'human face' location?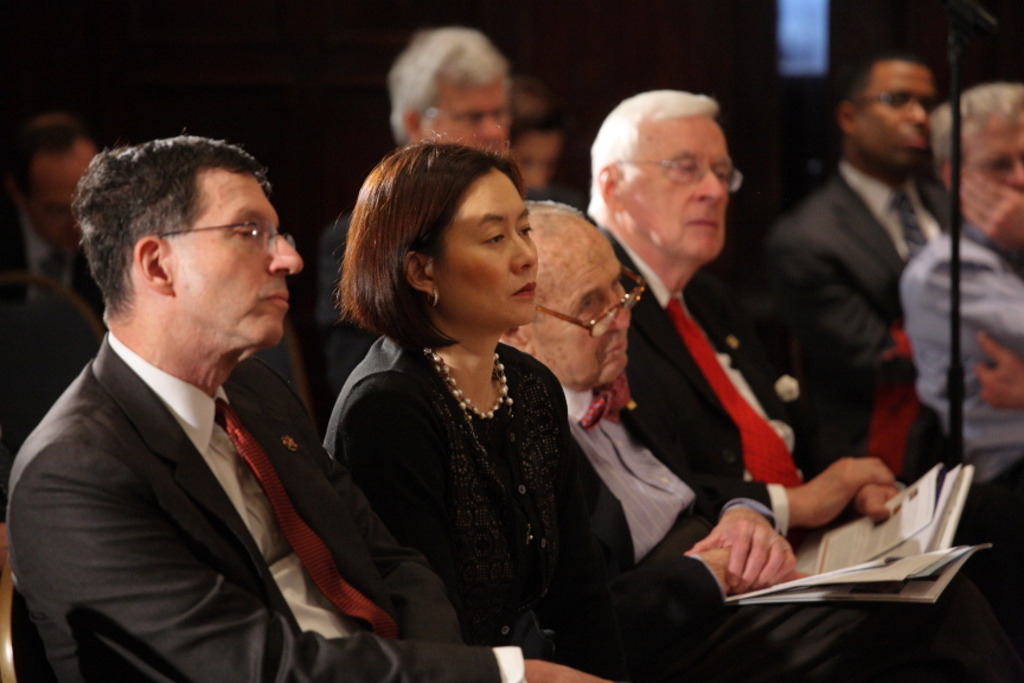
(172, 174, 306, 337)
